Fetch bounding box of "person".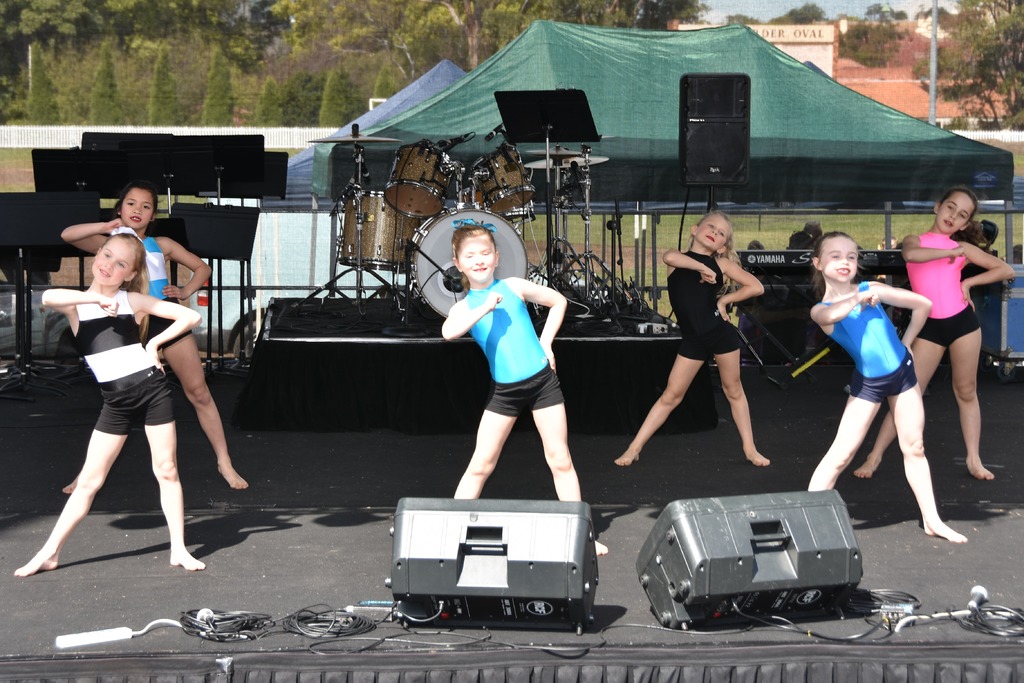
Bbox: bbox=(11, 226, 206, 573).
